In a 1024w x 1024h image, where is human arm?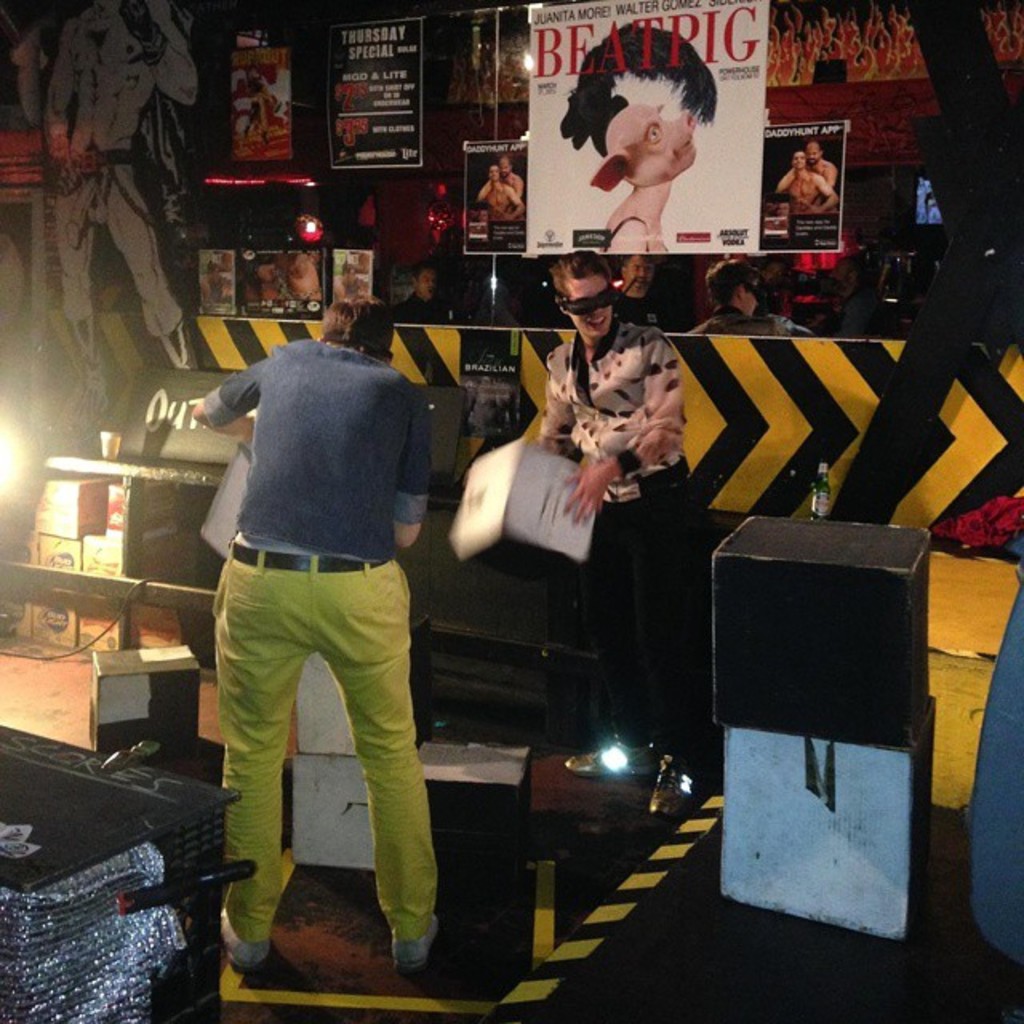
locate(38, 19, 90, 194).
